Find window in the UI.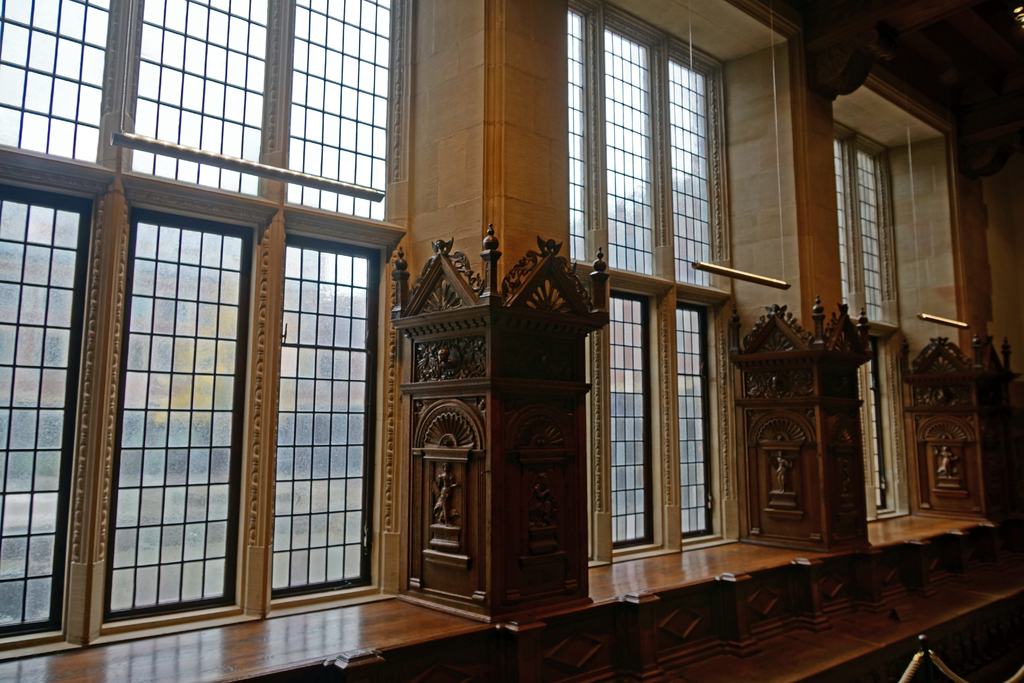
UI element at rect(572, 0, 756, 591).
